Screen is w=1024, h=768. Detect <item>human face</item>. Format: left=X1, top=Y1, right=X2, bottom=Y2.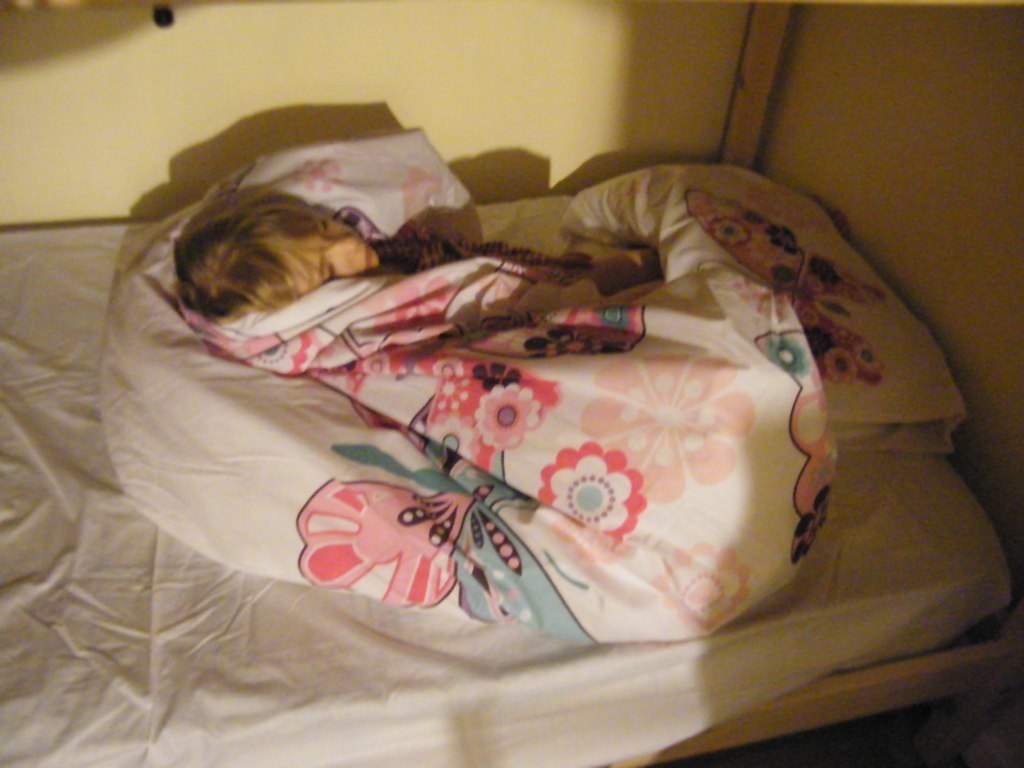
left=277, top=210, right=382, bottom=295.
